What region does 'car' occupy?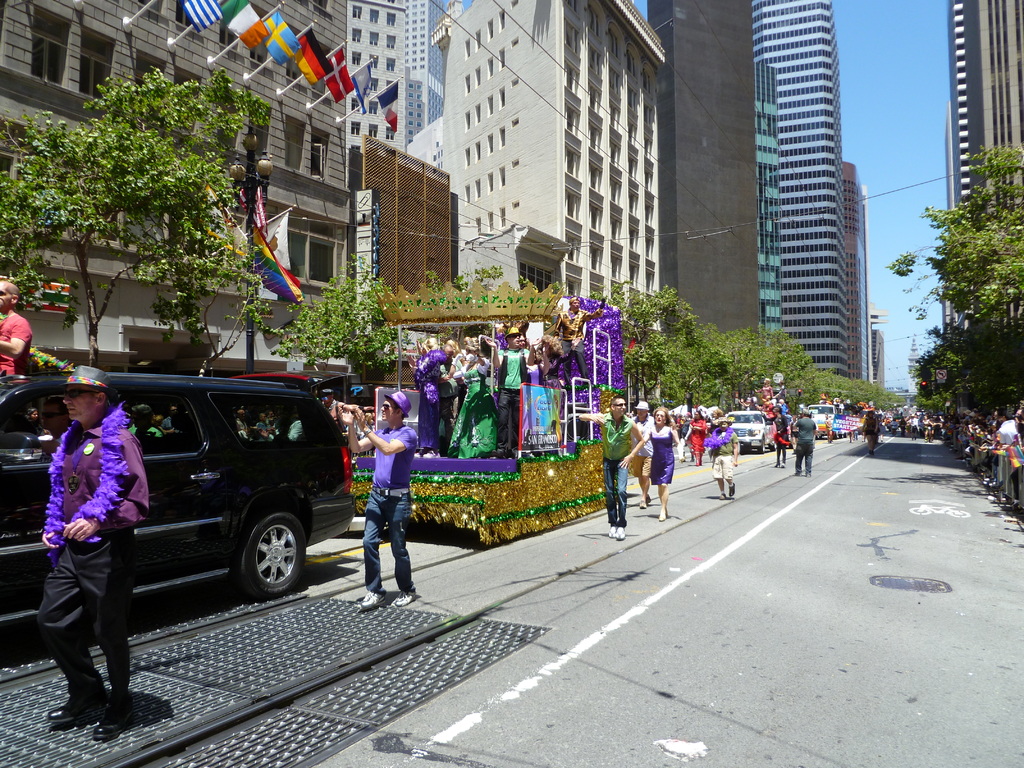
box(0, 364, 355, 650).
